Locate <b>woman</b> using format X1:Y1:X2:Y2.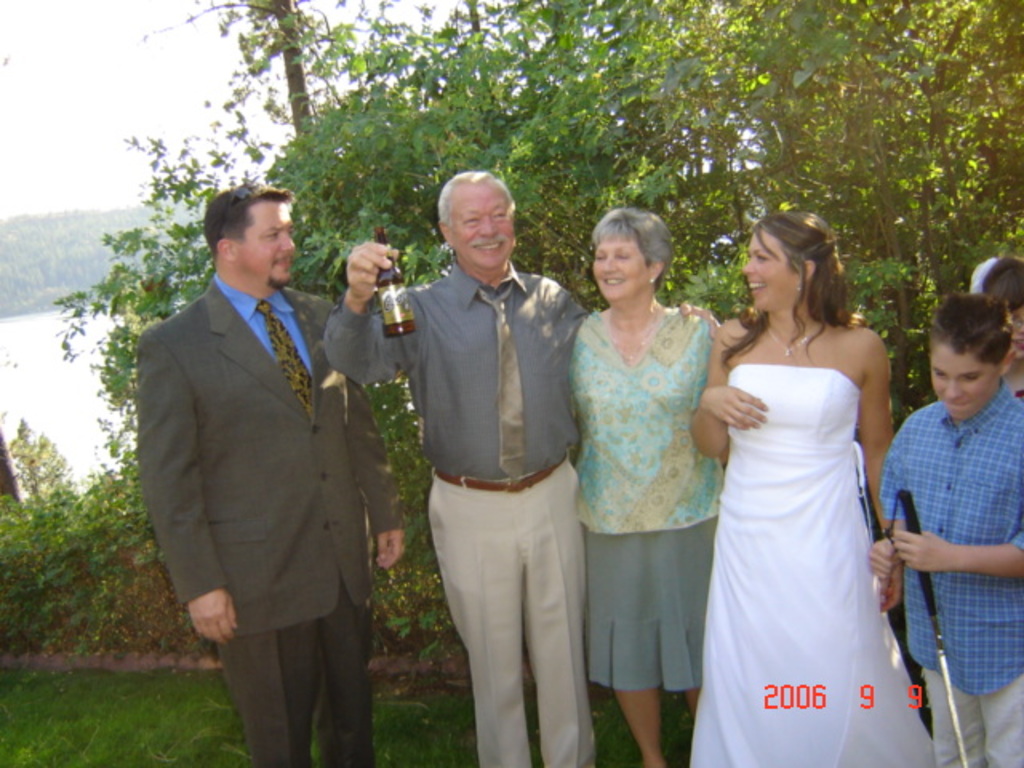
685:206:923:747.
